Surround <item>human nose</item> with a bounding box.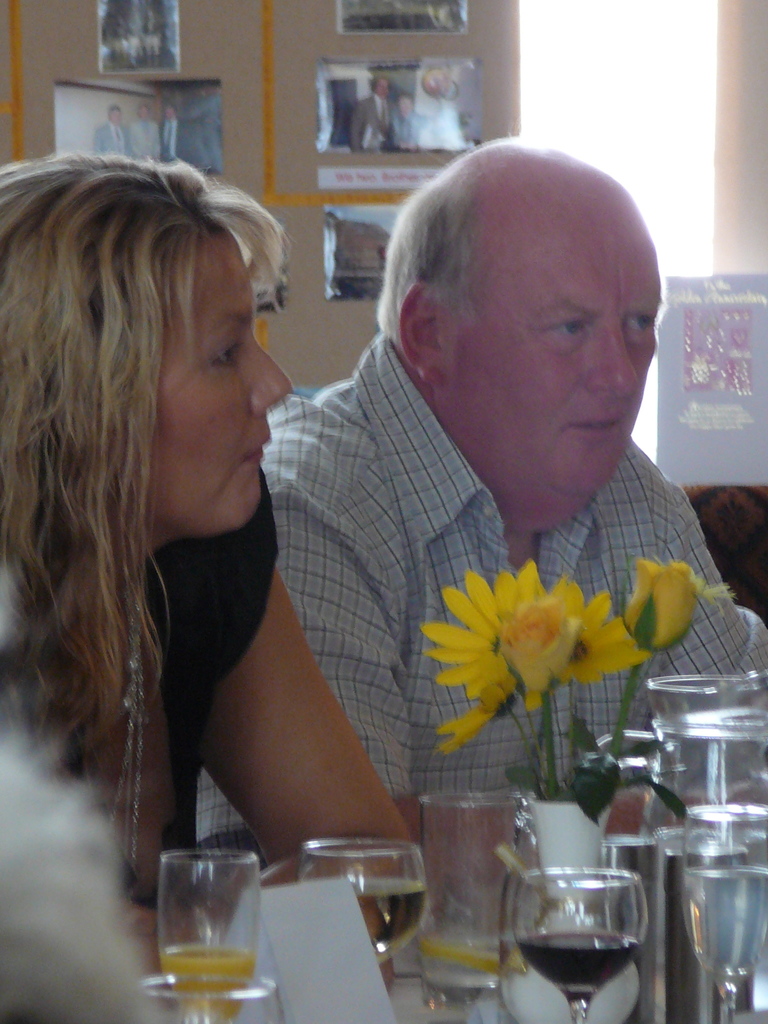
bbox(250, 335, 295, 414).
